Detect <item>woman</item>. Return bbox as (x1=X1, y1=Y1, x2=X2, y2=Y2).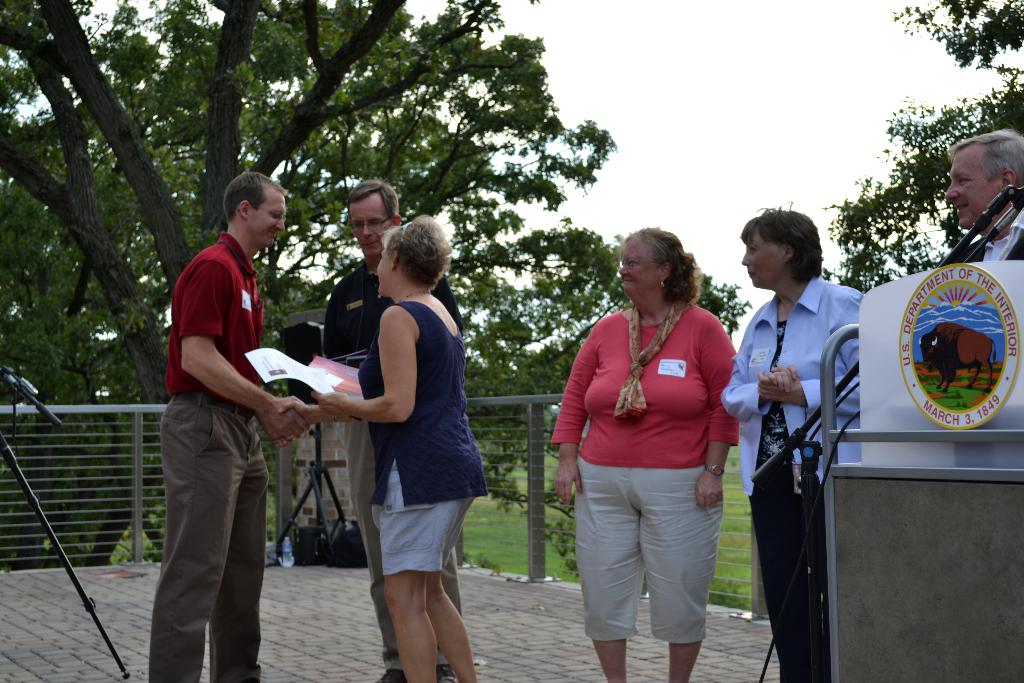
(x1=557, y1=219, x2=751, y2=682).
